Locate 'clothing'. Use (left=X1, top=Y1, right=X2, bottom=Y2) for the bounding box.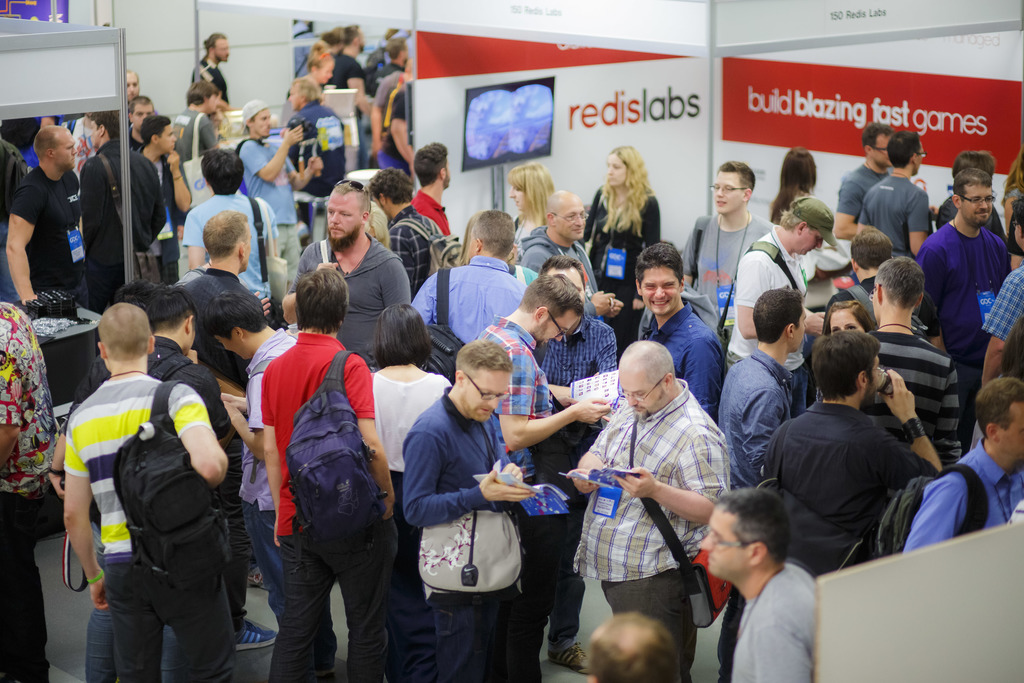
(left=570, top=377, right=732, bottom=682).
